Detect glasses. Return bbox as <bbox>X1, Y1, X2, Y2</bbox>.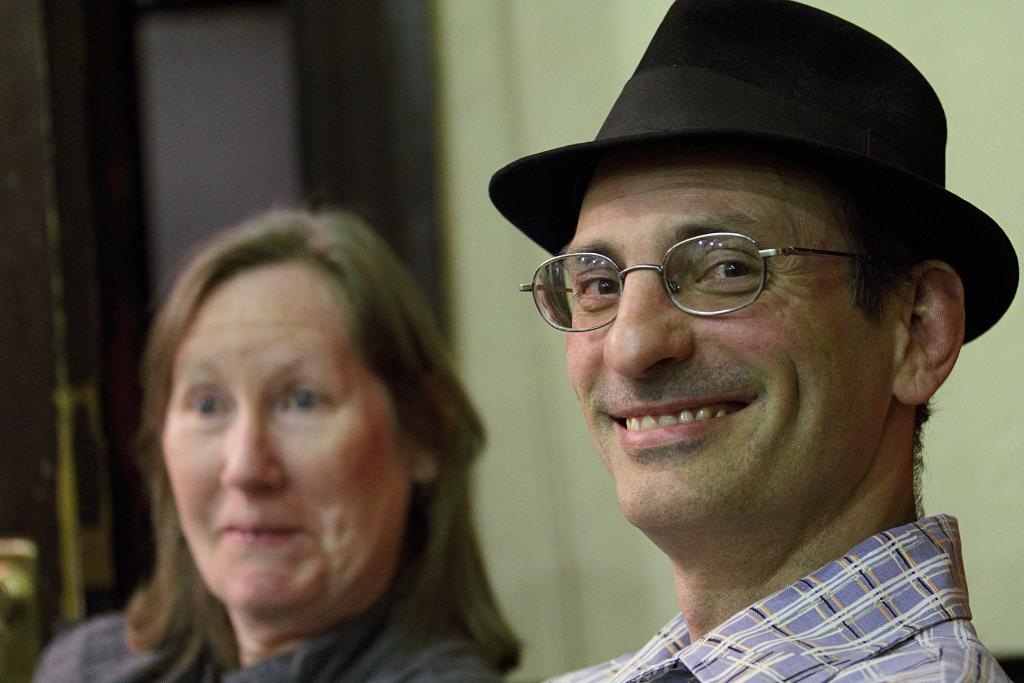
<bbox>517, 234, 925, 334</bbox>.
